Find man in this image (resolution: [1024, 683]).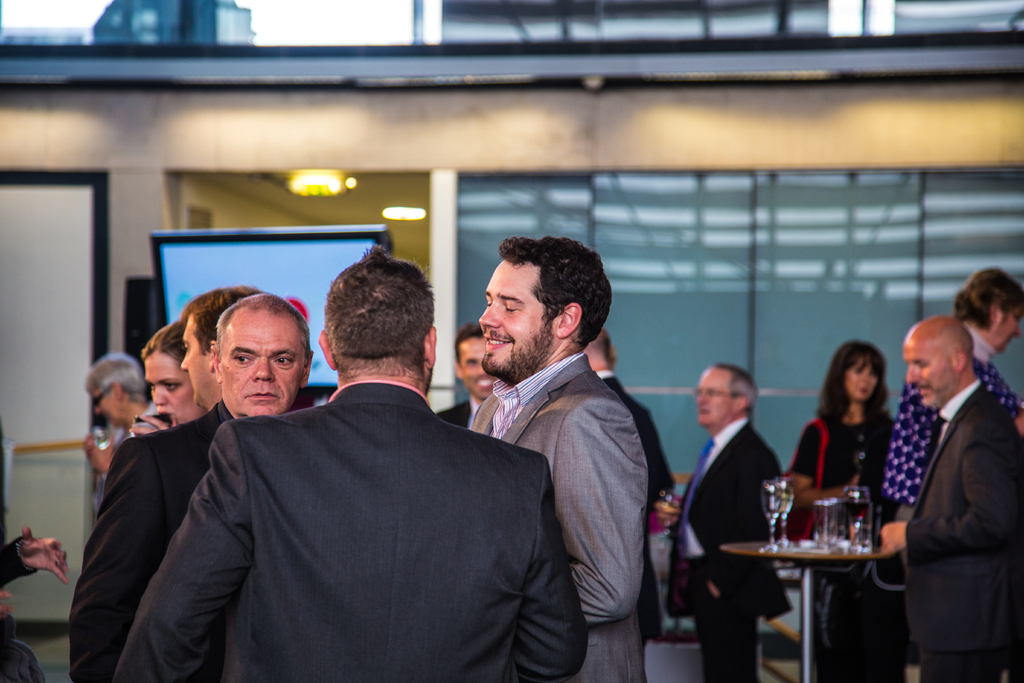
bbox=[884, 265, 1023, 516].
